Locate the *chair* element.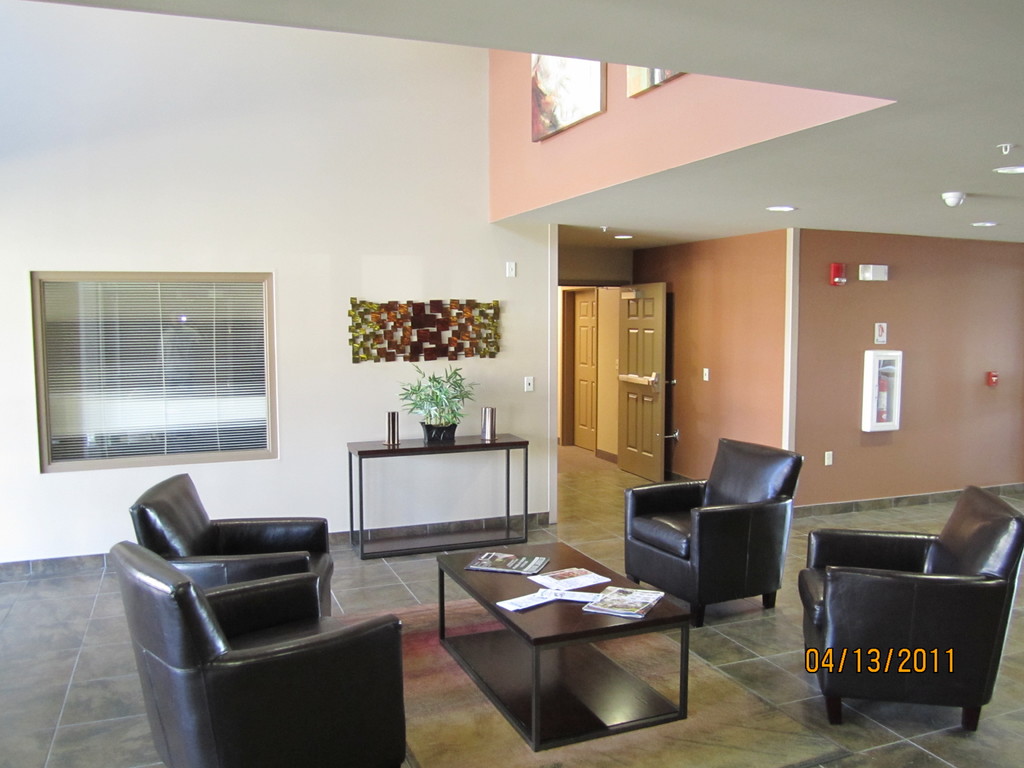
Element bbox: [617, 442, 805, 631].
